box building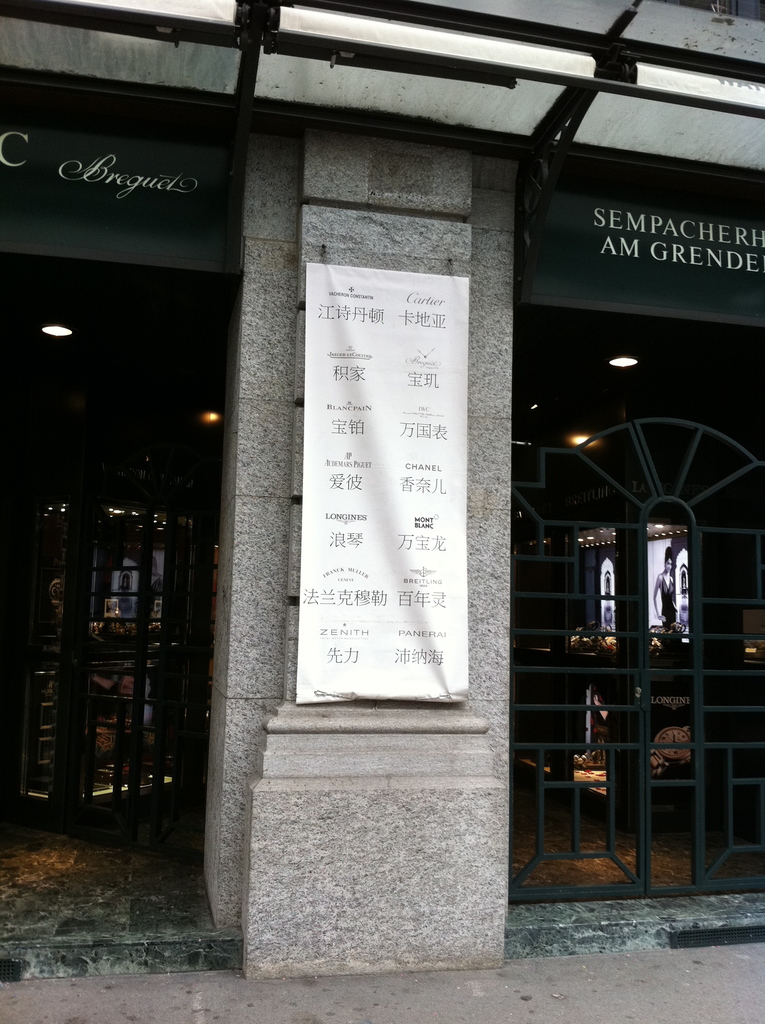
{"x1": 0, "y1": 0, "x2": 764, "y2": 977}
